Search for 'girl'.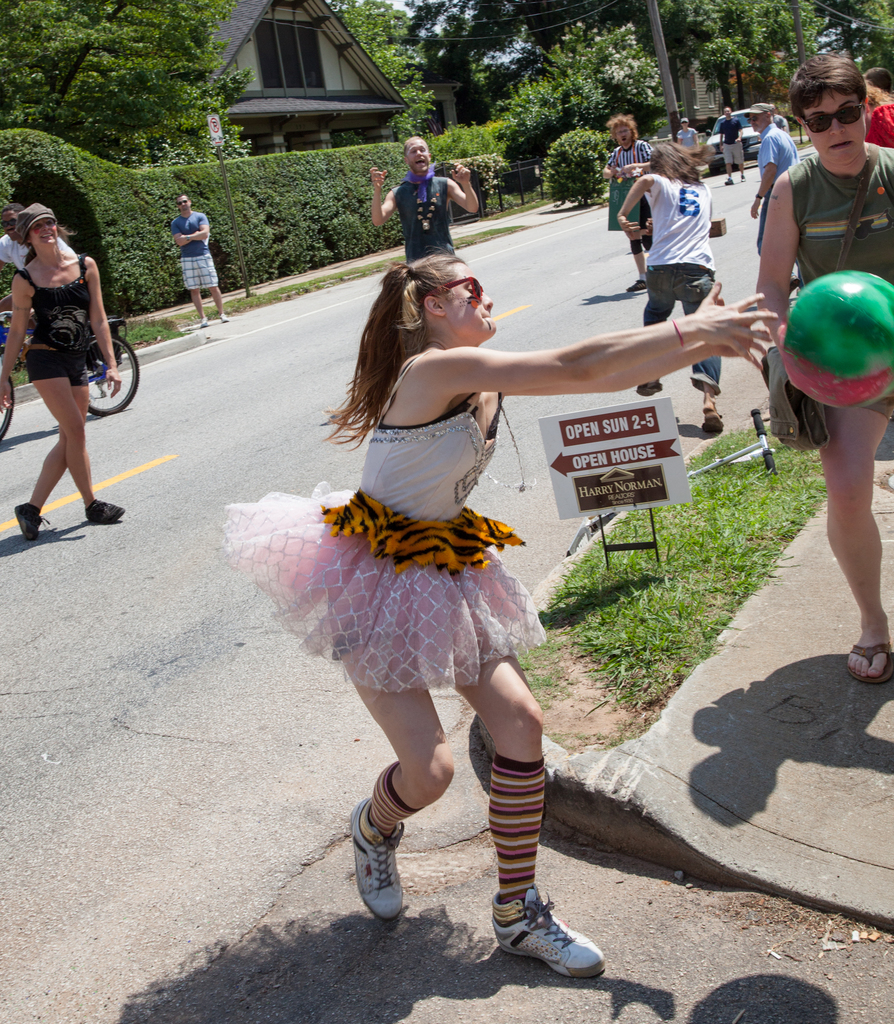
Found at rect(611, 139, 723, 433).
